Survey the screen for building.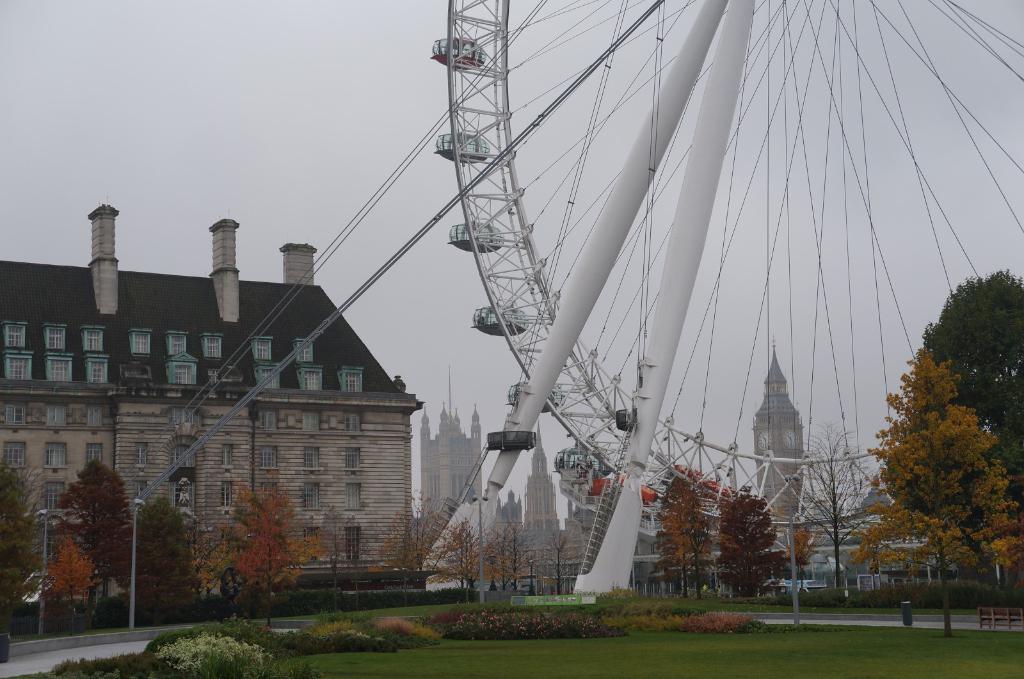
Survey found: detection(524, 423, 561, 555).
